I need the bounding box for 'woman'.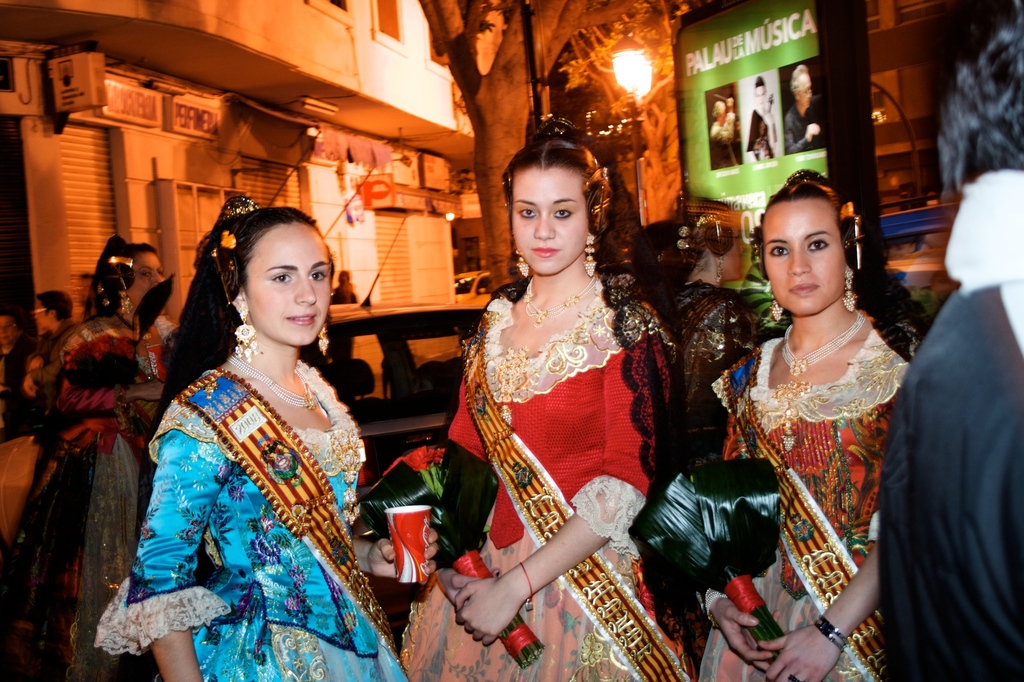
Here it is: bbox(19, 237, 207, 681).
